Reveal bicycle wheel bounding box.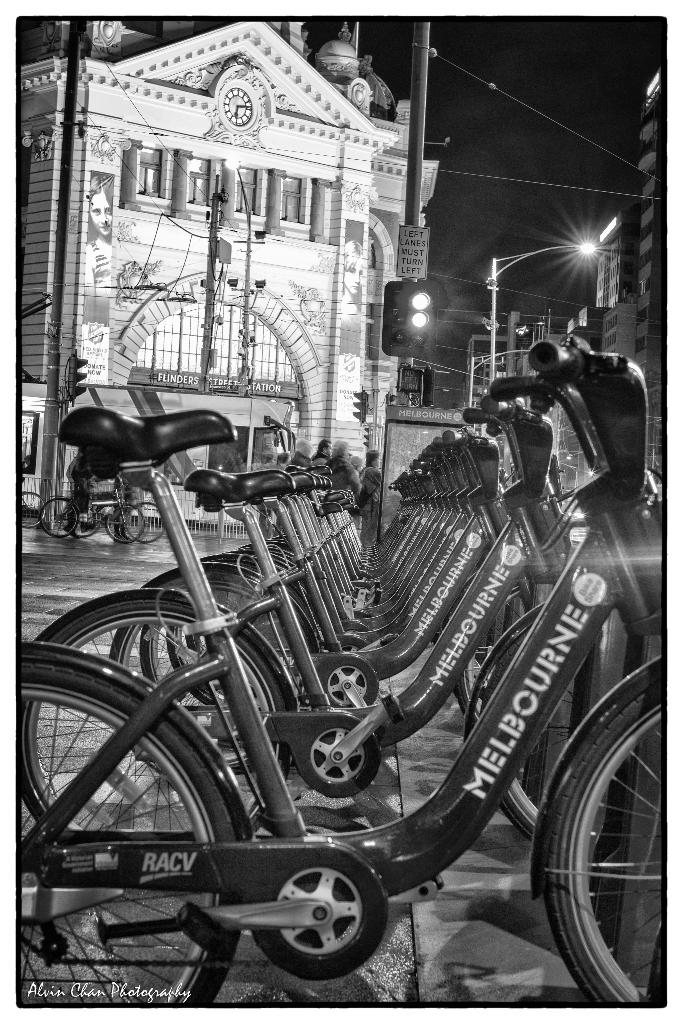
Revealed: [left=44, top=495, right=76, bottom=540].
